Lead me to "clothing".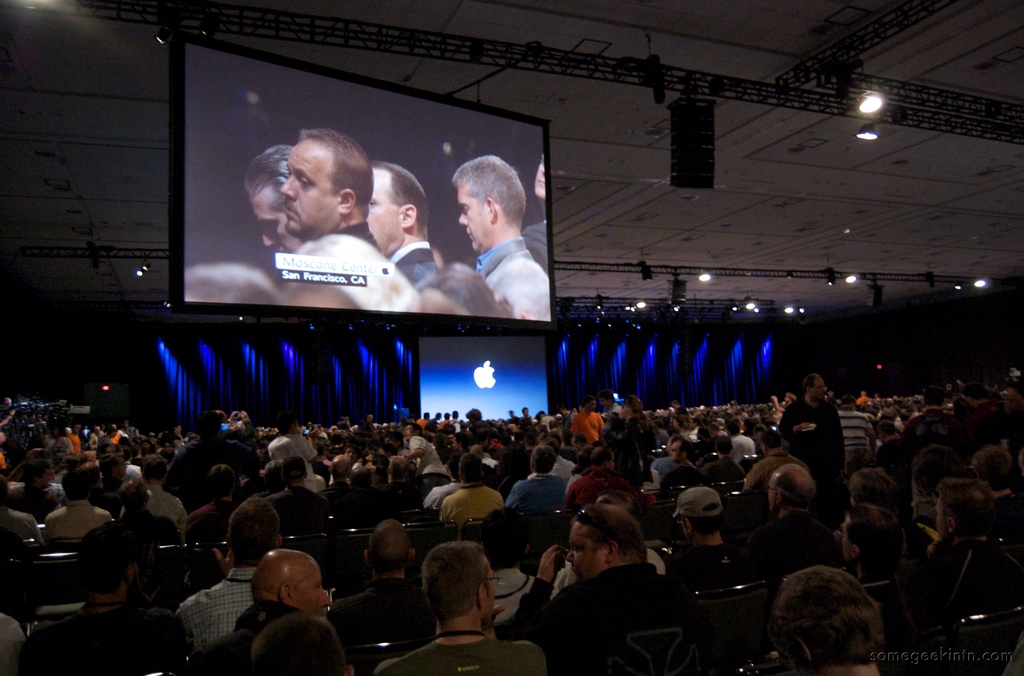
Lead to region(0, 485, 55, 519).
